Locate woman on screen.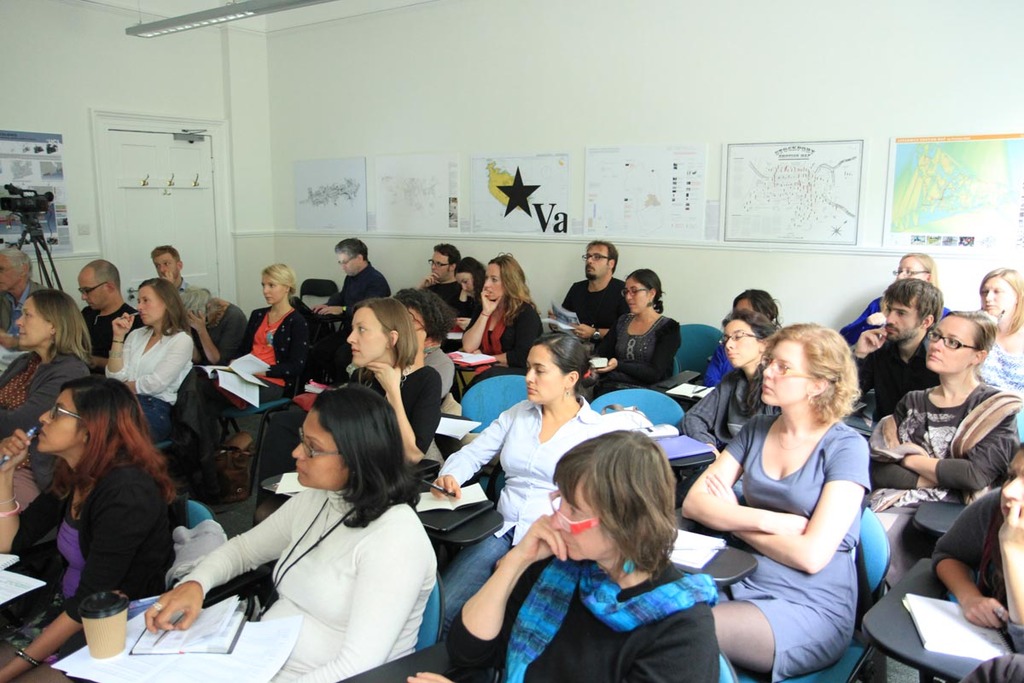
On screen at <box>406,426,724,682</box>.
